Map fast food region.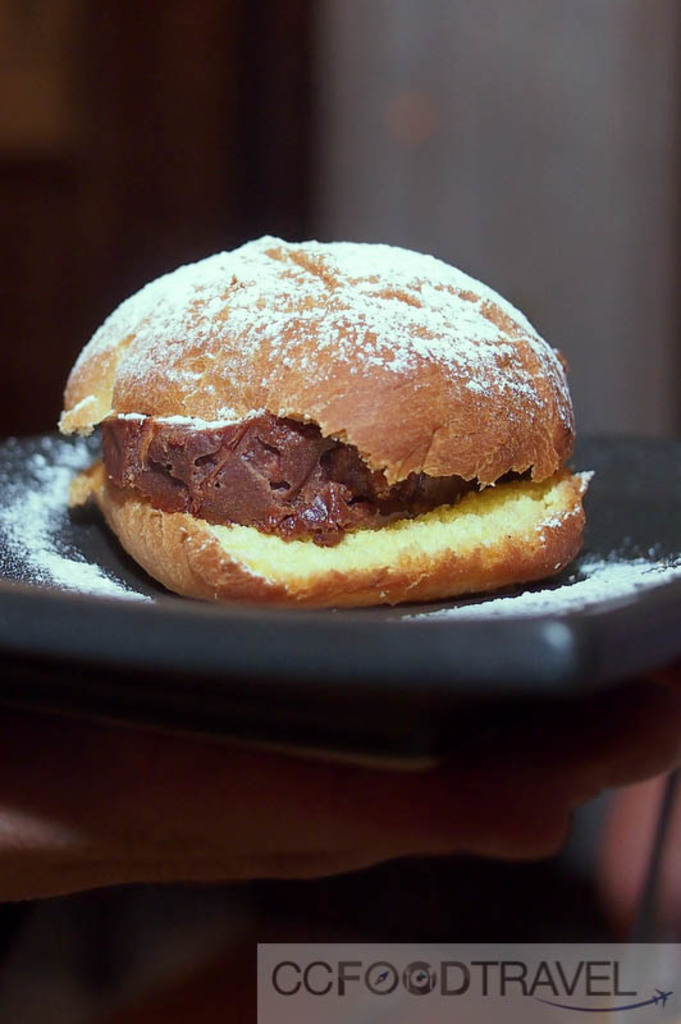
Mapped to [58, 220, 594, 595].
